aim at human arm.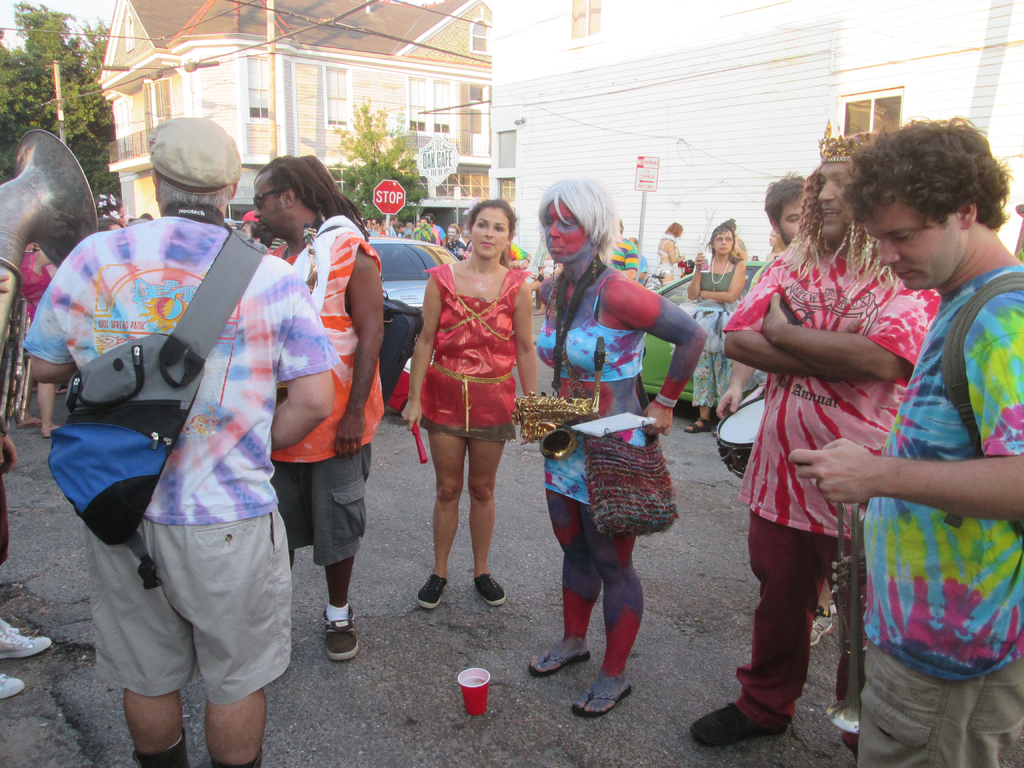
Aimed at pyautogui.locateOnScreen(312, 260, 378, 417).
